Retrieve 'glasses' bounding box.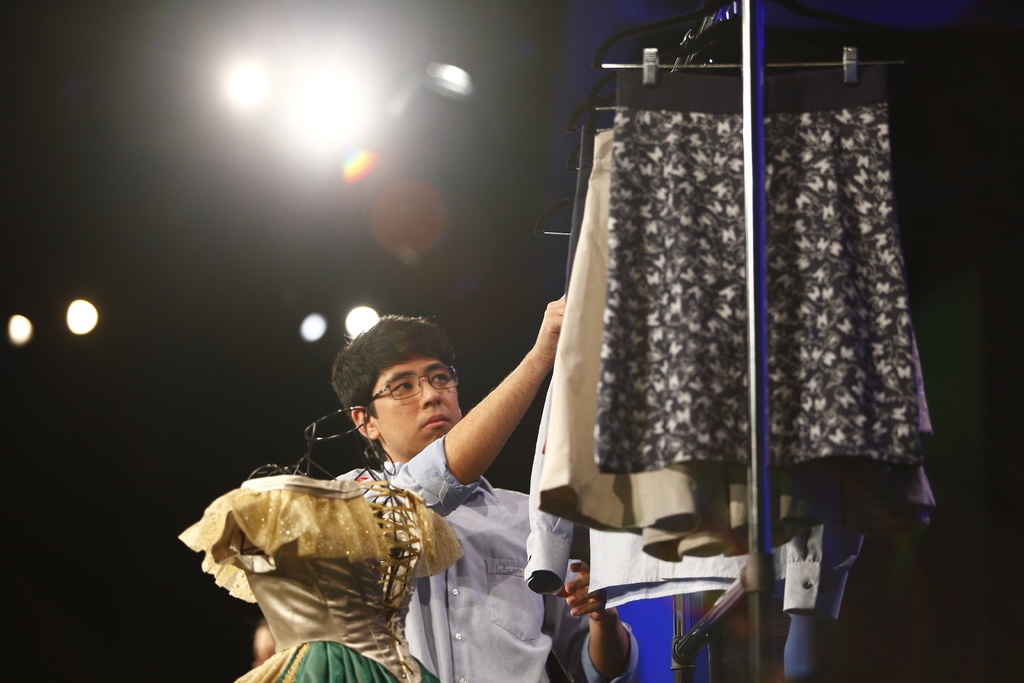
Bounding box: bbox=[362, 363, 463, 399].
